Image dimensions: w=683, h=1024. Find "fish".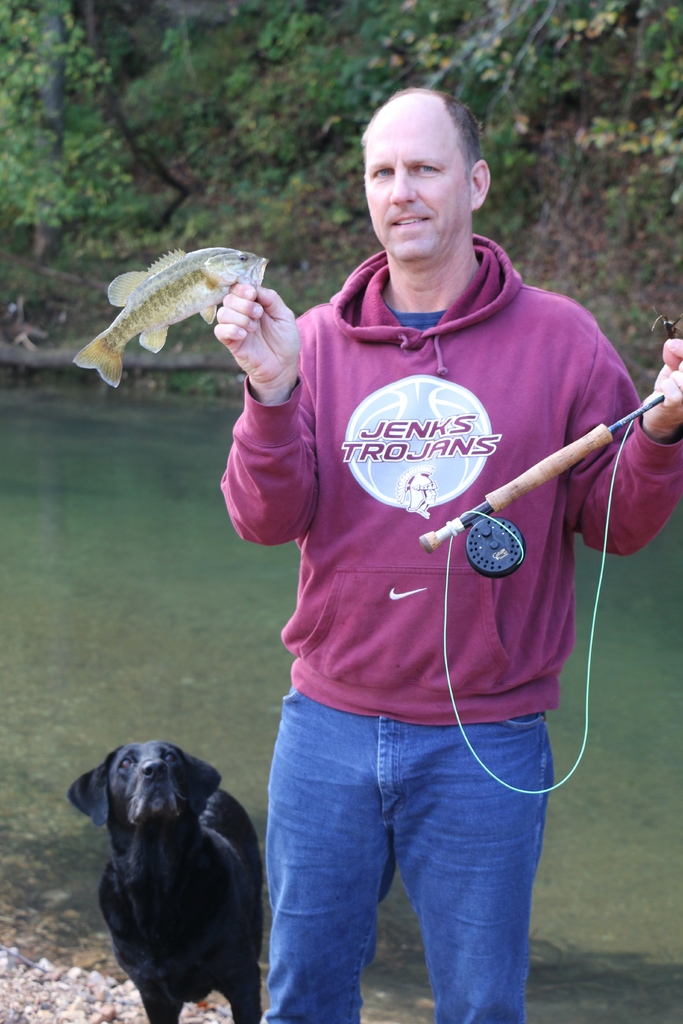
box=[74, 227, 285, 376].
